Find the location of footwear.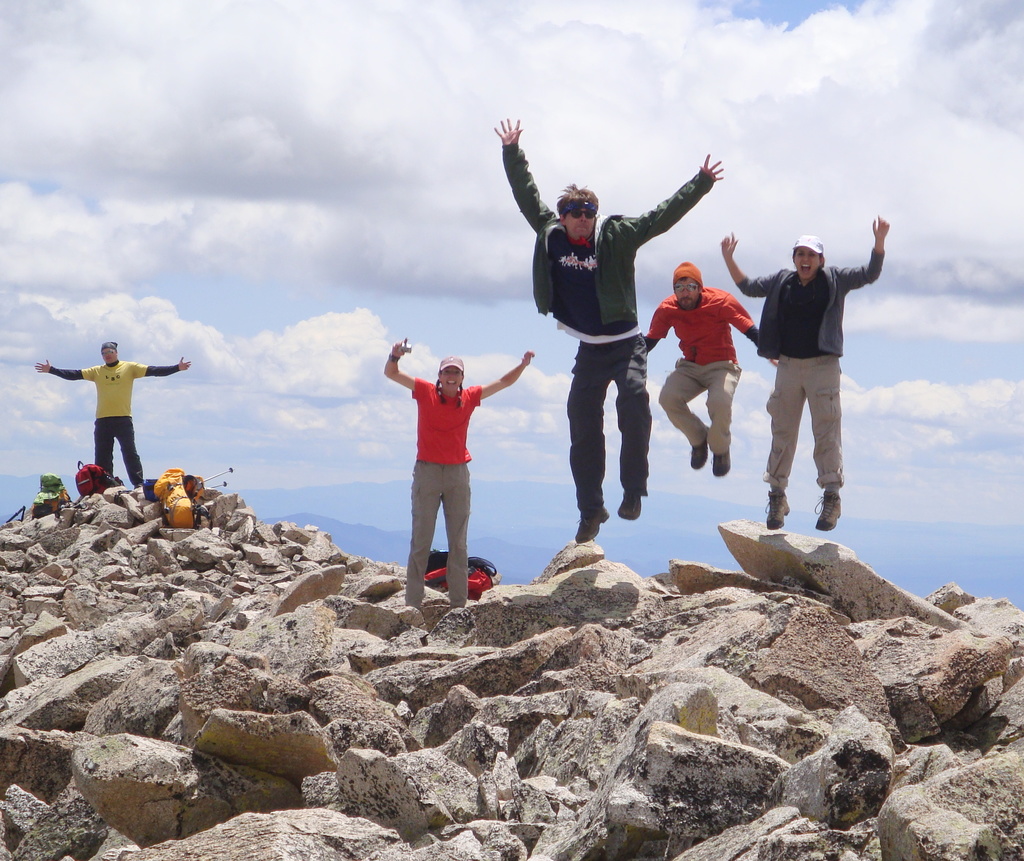
Location: crop(810, 488, 849, 534).
